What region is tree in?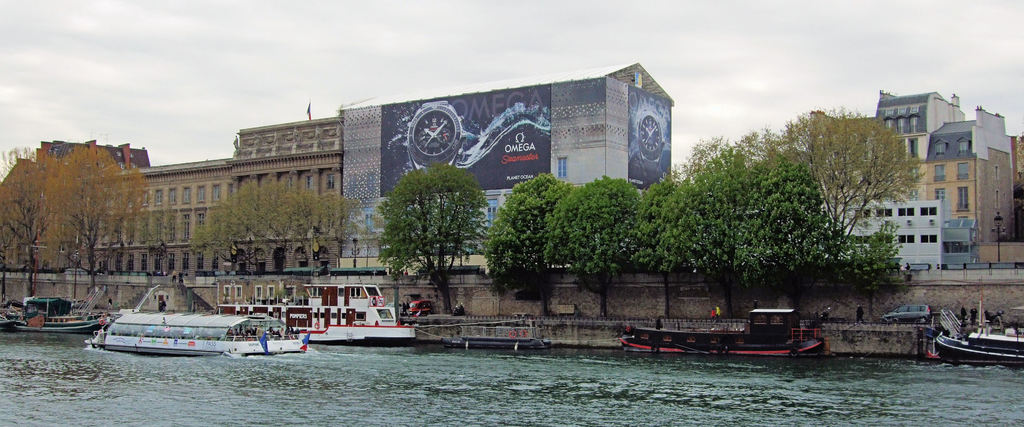
bbox=(481, 160, 575, 308).
